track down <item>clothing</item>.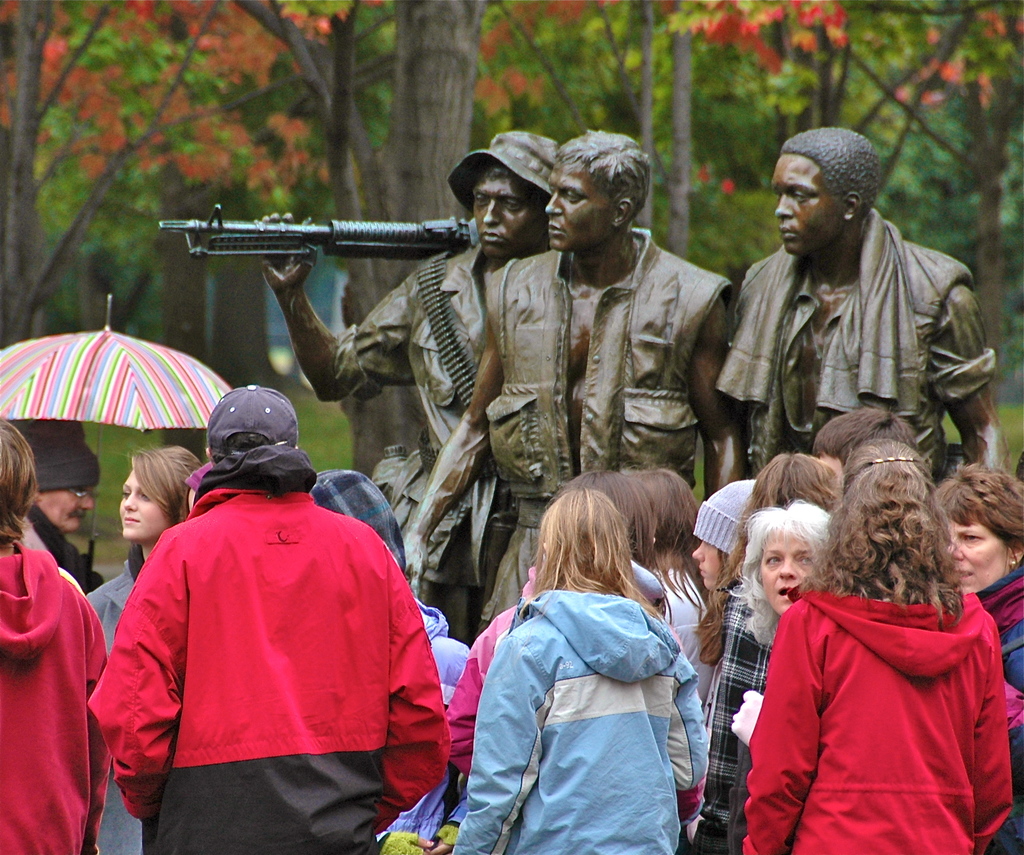
Tracked to 360, 239, 509, 603.
